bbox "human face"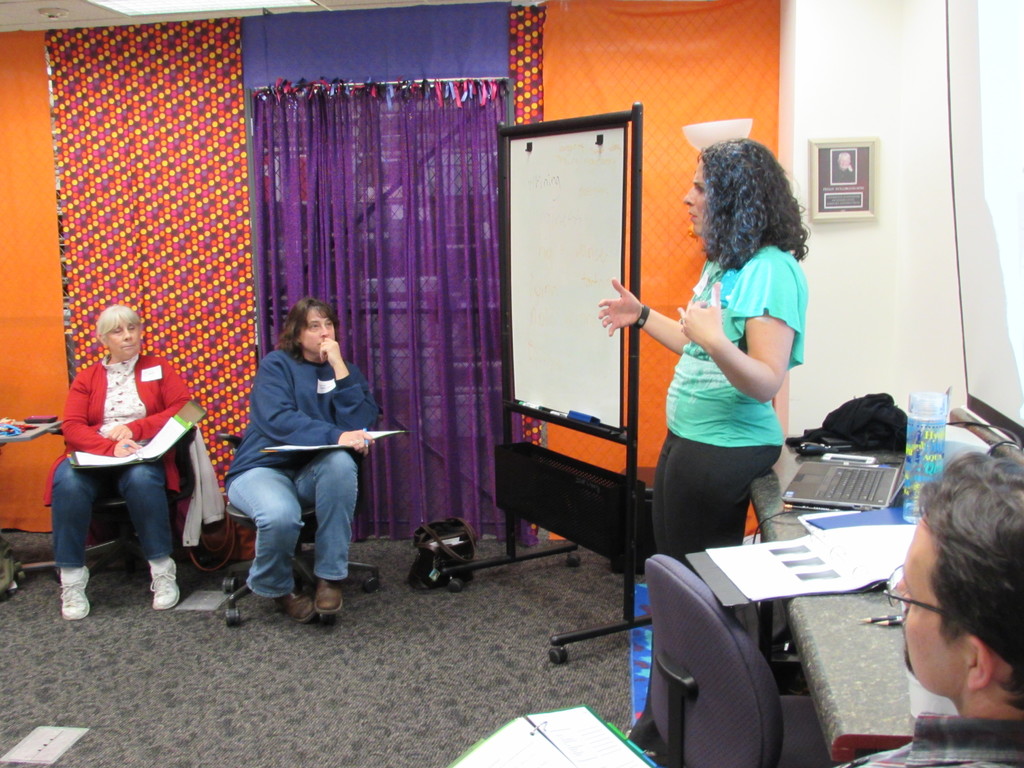
680 155 710 236
